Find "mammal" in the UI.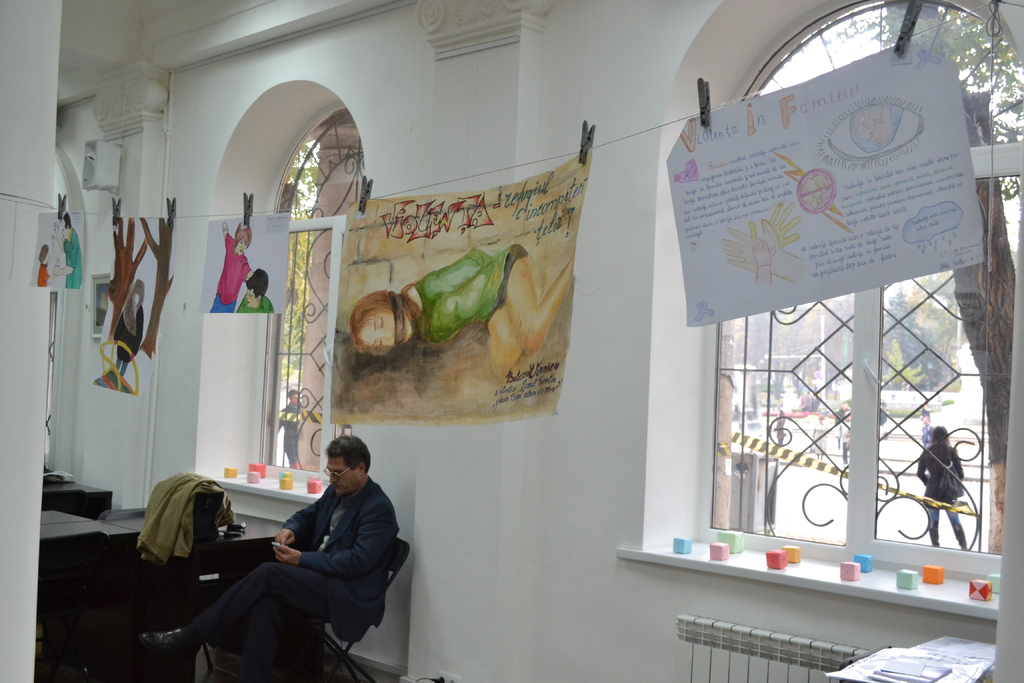
UI element at x1=235 y1=268 x2=273 y2=314.
